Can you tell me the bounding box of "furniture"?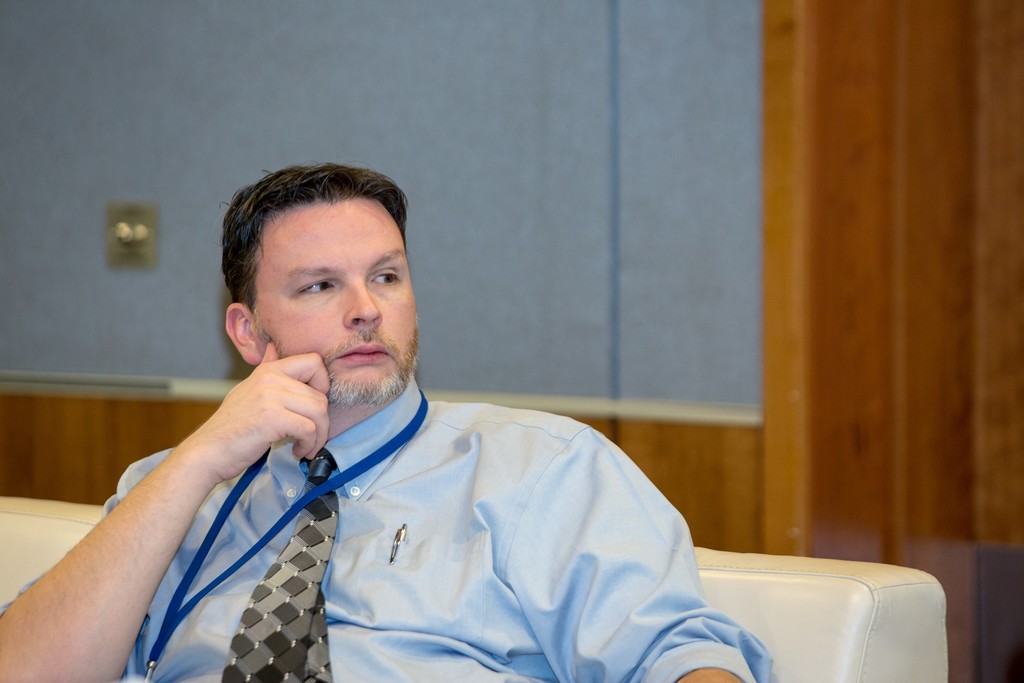
[0, 498, 950, 682].
